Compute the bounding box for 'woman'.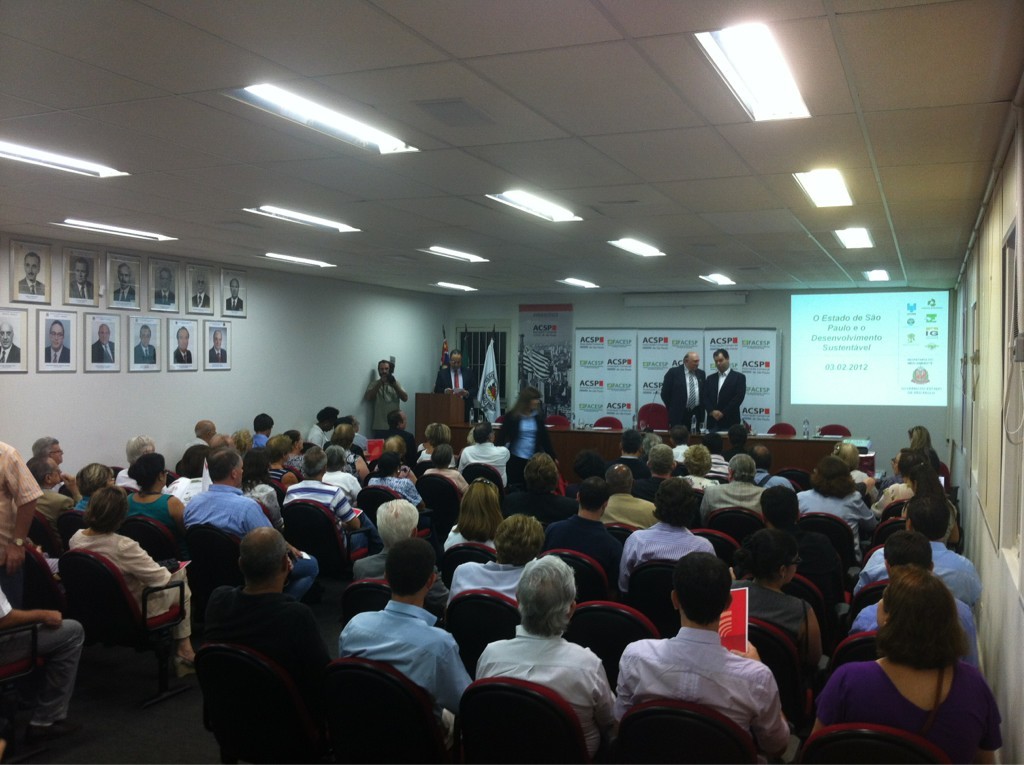
[left=122, top=455, right=189, bottom=526].
